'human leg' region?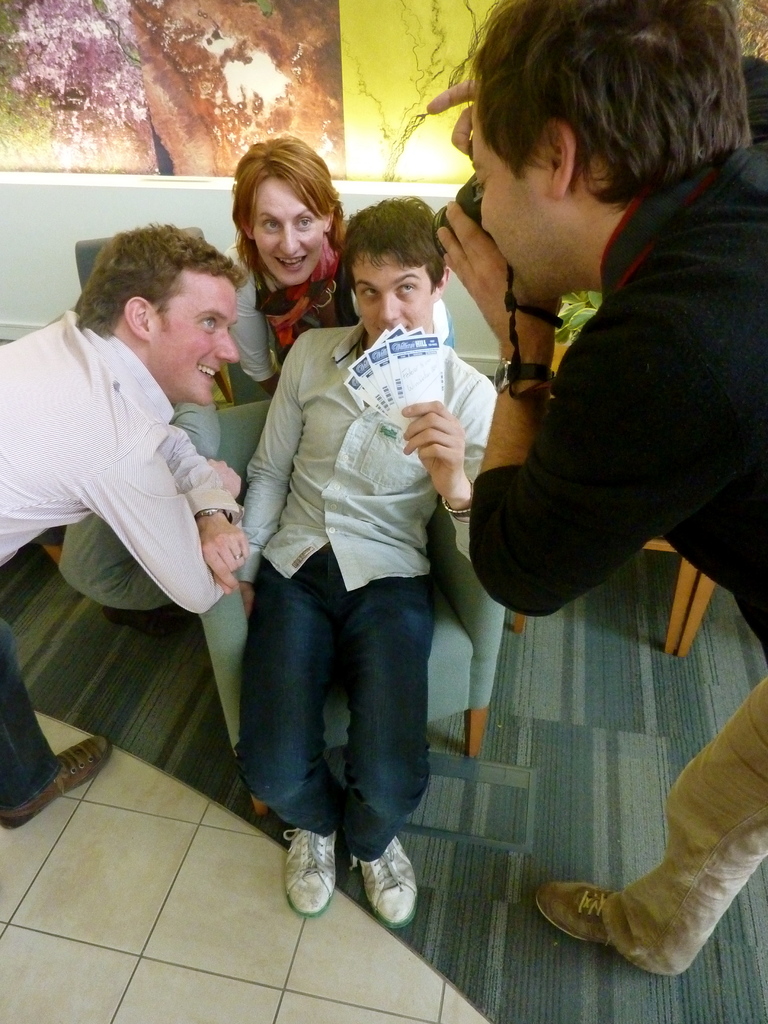
(x1=344, y1=529, x2=435, y2=922)
